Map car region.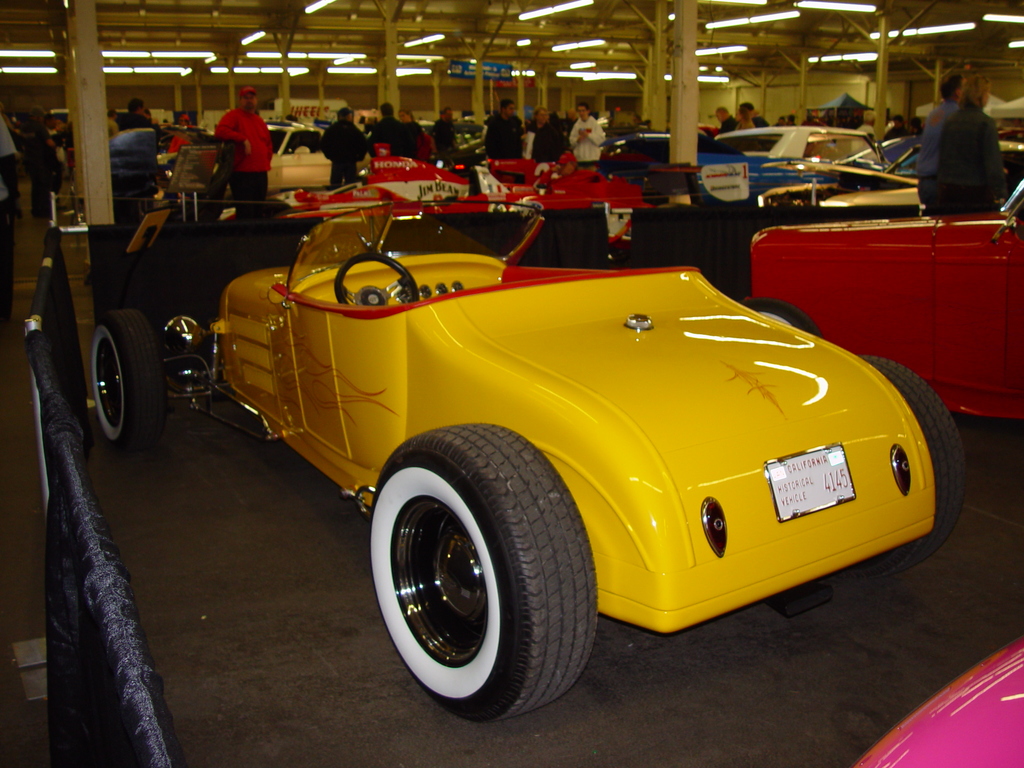
Mapped to {"x1": 170, "y1": 193, "x2": 972, "y2": 685}.
